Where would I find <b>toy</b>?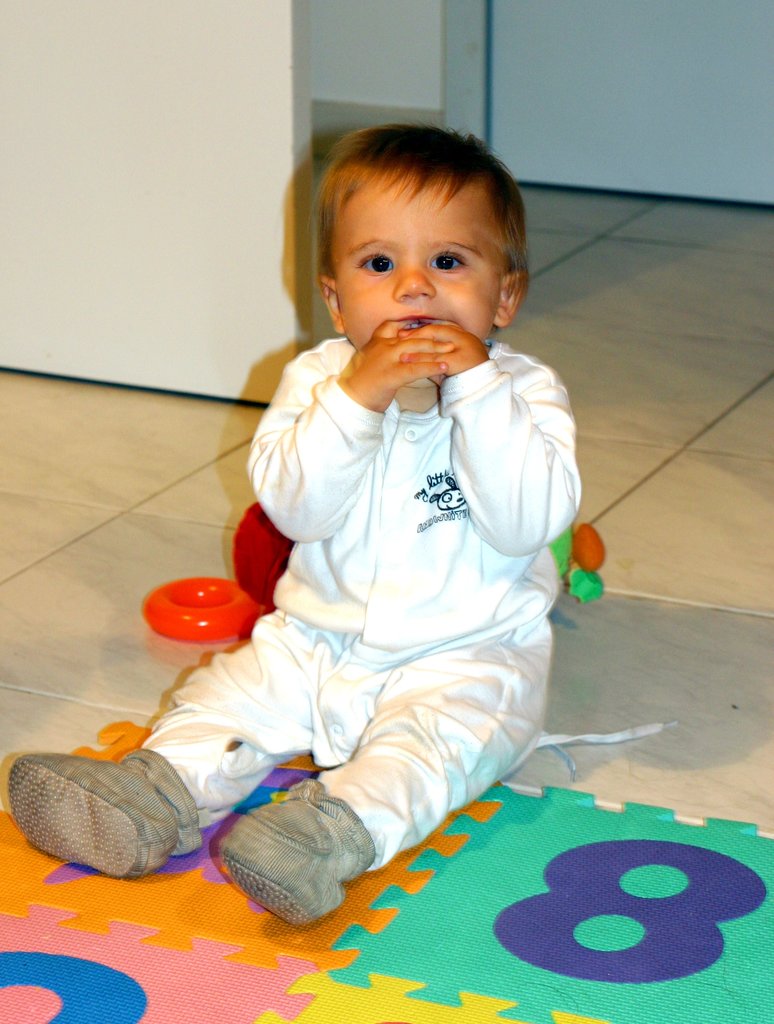
At locate(117, 570, 247, 638).
